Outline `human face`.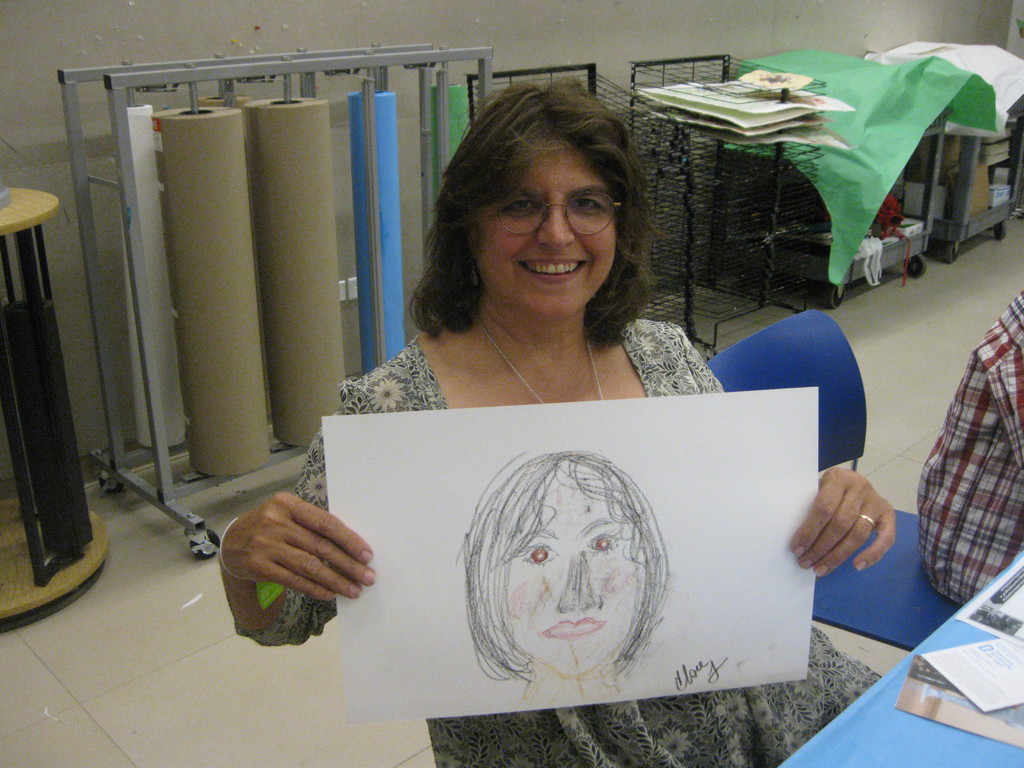
Outline: 503/455/644/675.
